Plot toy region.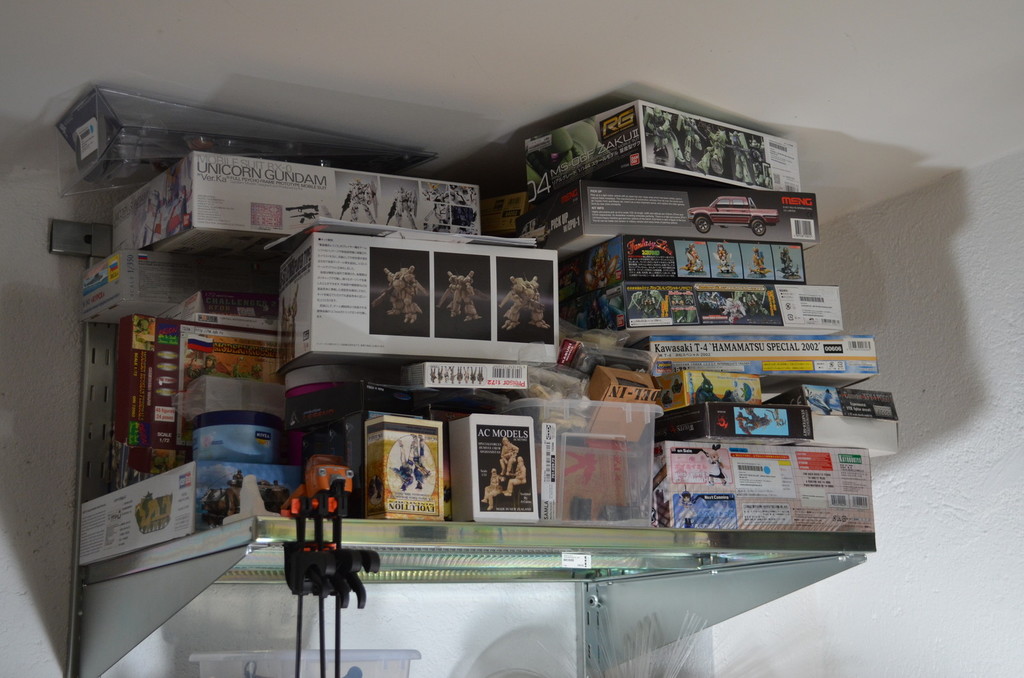
Plotted at pyautogui.locateOnScreen(423, 201, 453, 226).
